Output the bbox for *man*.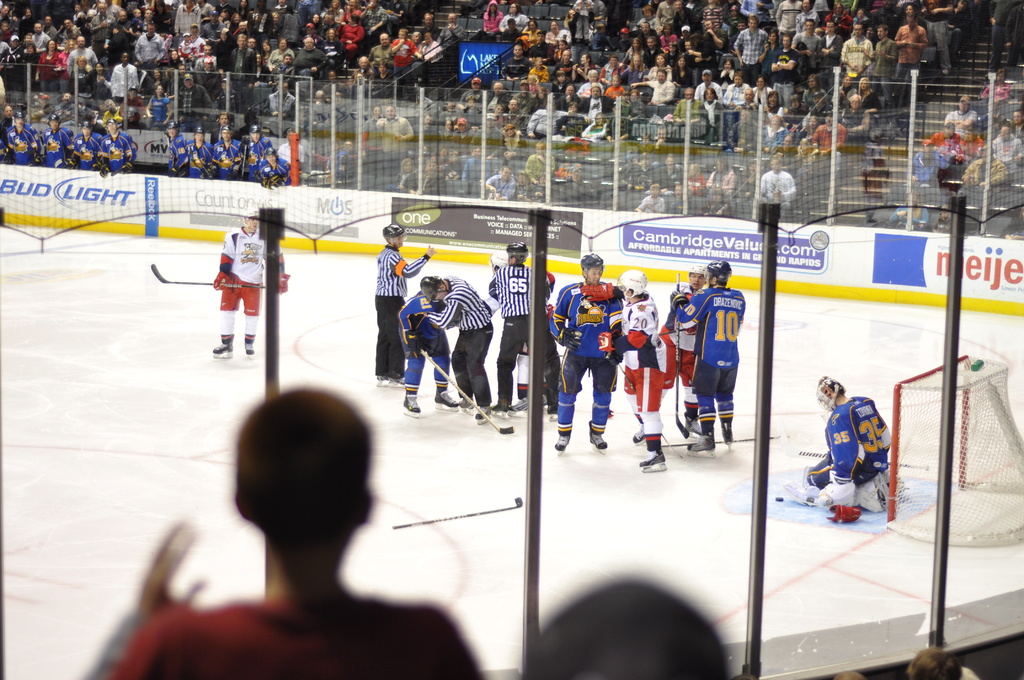
(0, 106, 15, 142).
